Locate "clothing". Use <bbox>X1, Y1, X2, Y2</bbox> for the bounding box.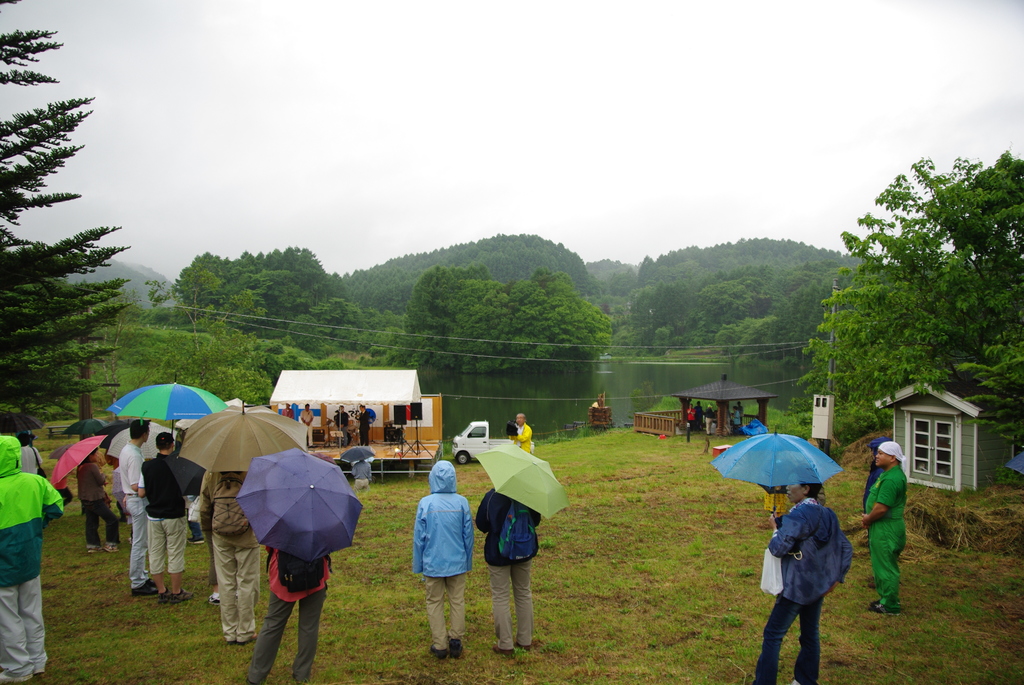
<bbox>79, 457, 113, 552</bbox>.
